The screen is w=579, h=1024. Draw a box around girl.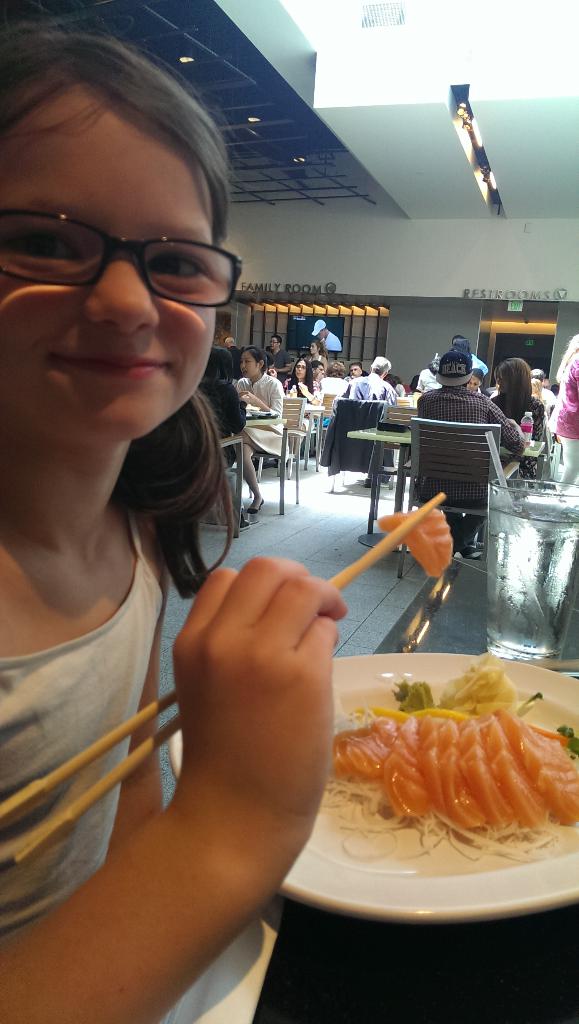
(x1=0, y1=16, x2=443, y2=1023).
